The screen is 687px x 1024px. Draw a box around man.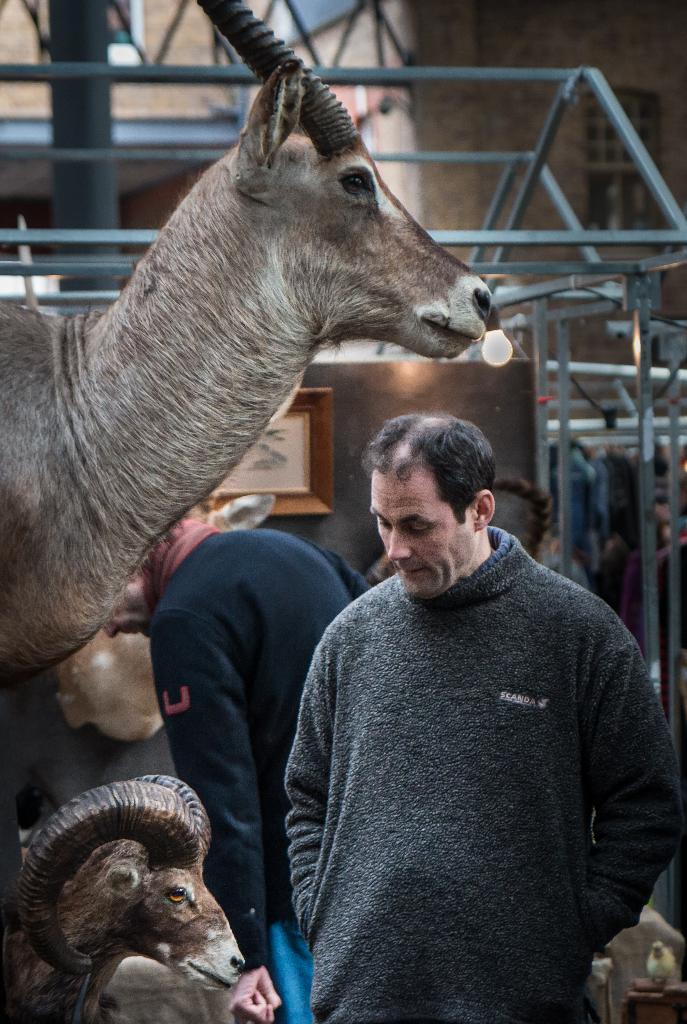
[x1=239, y1=376, x2=673, y2=1009].
